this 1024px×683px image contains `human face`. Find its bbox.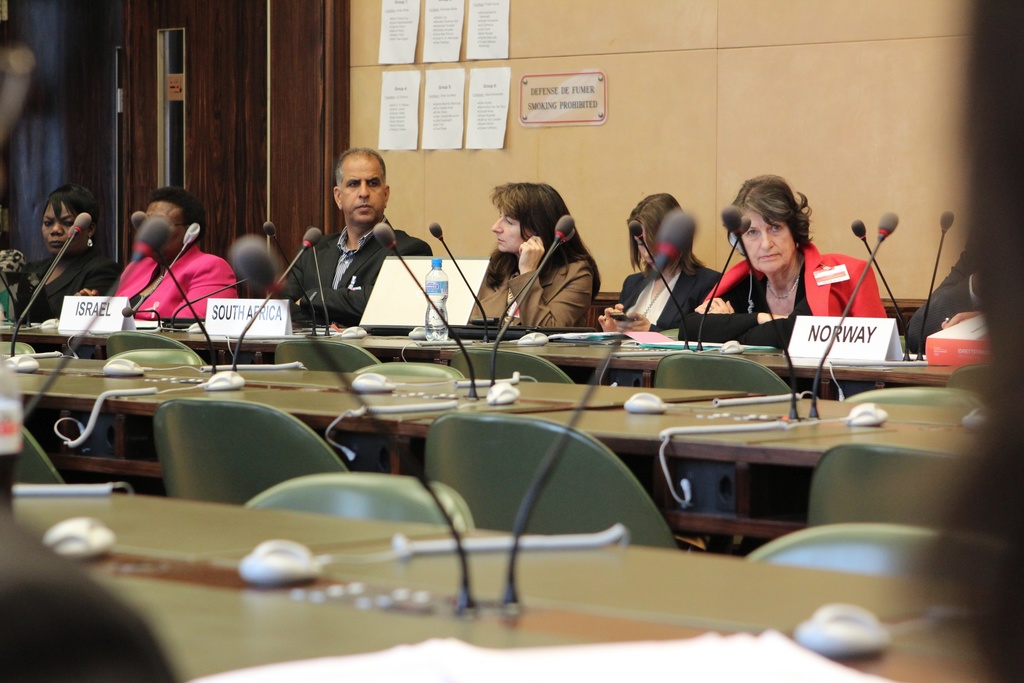
crop(342, 158, 383, 220).
